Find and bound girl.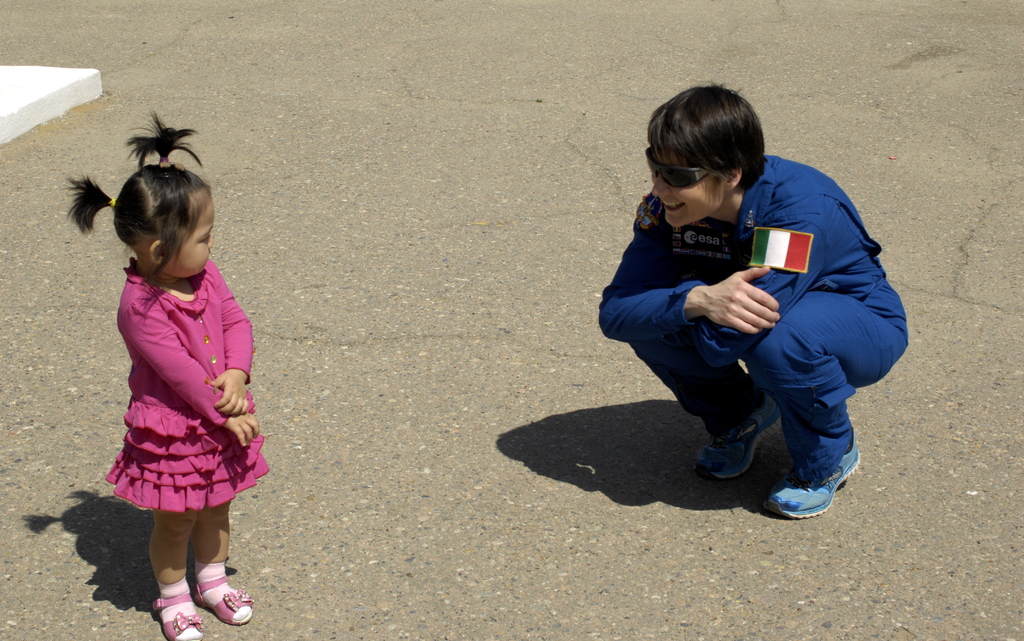
Bound: 597:77:908:523.
